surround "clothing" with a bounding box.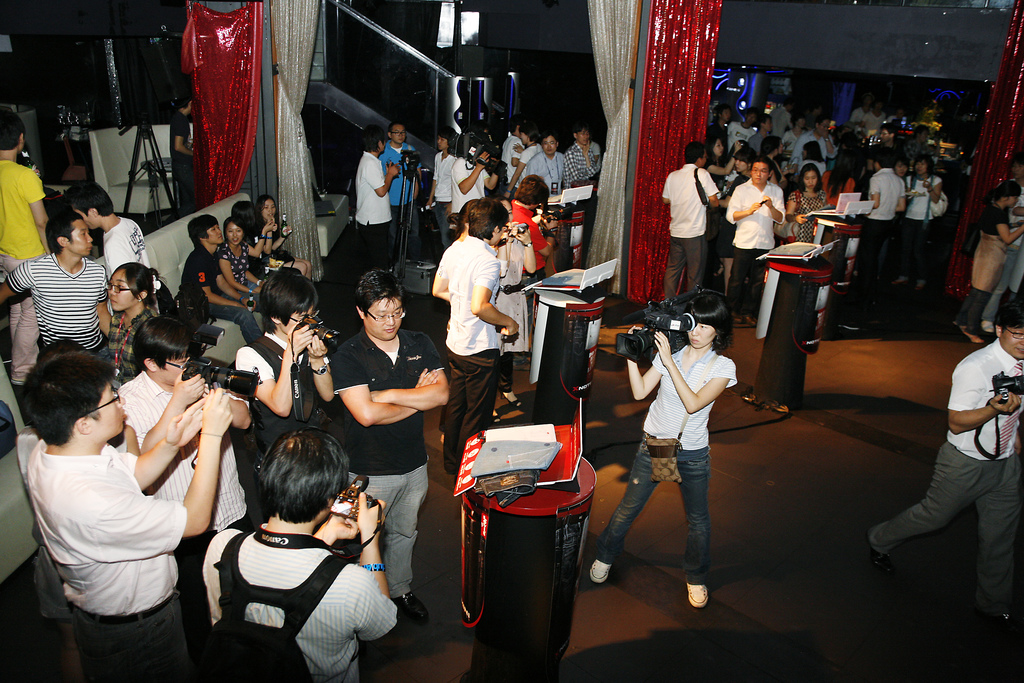
bbox=[492, 231, 534, 369].
